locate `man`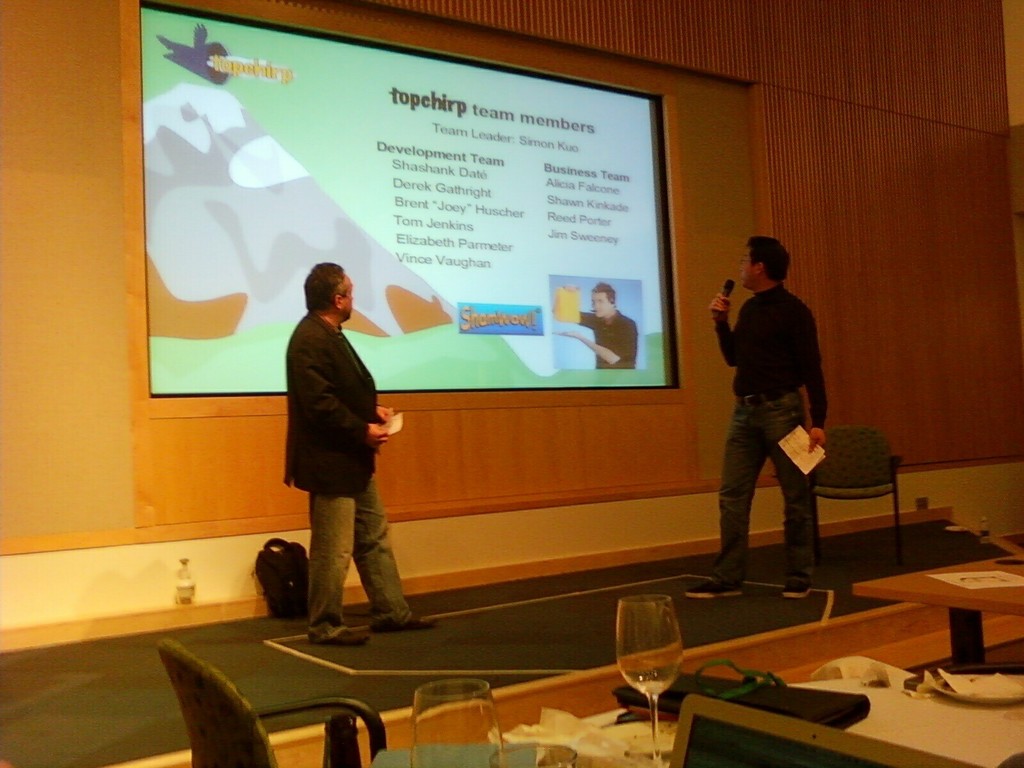
left=551, top=279, right=640, bottom=371
